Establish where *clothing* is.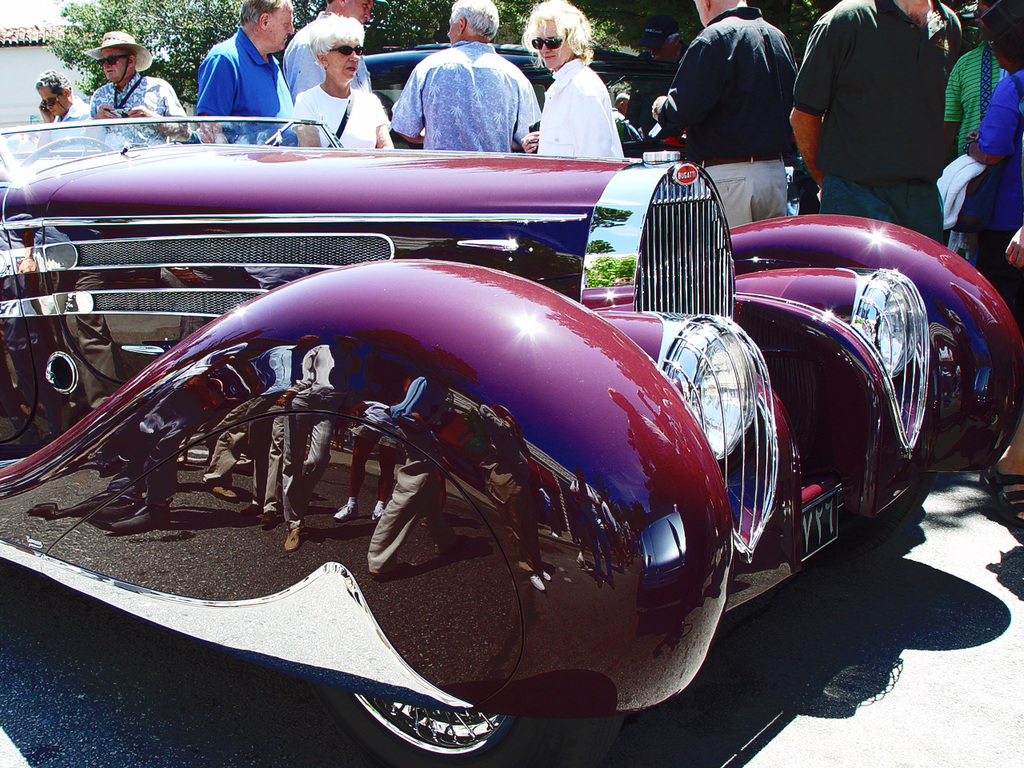
Established at [180, 16, 287, 110].
